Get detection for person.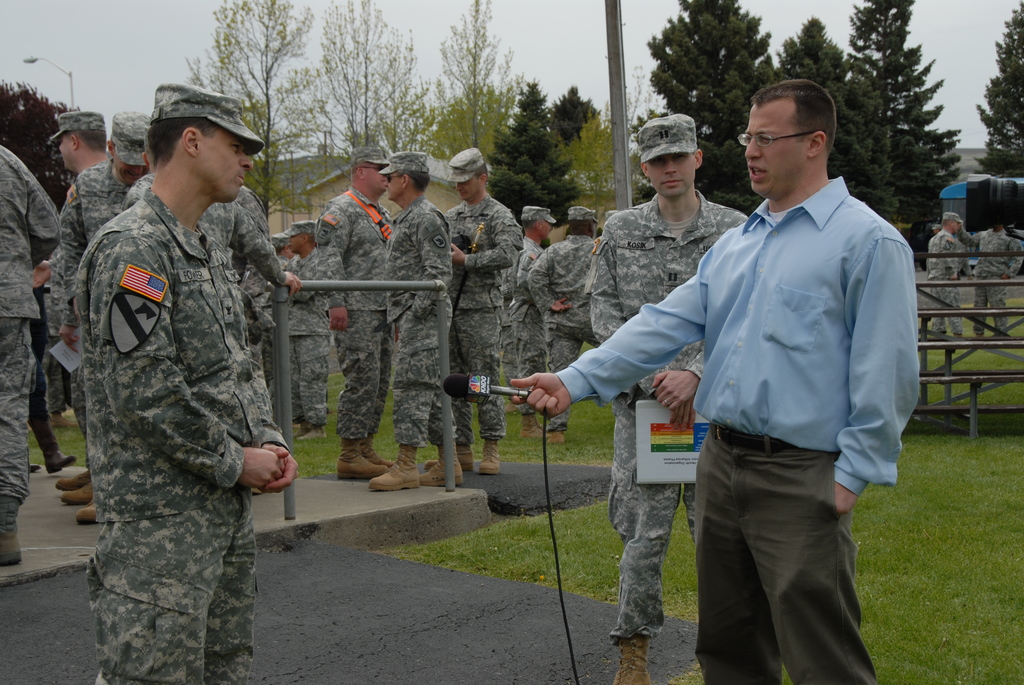
Detection: box(954, 216, 1022, 341).
